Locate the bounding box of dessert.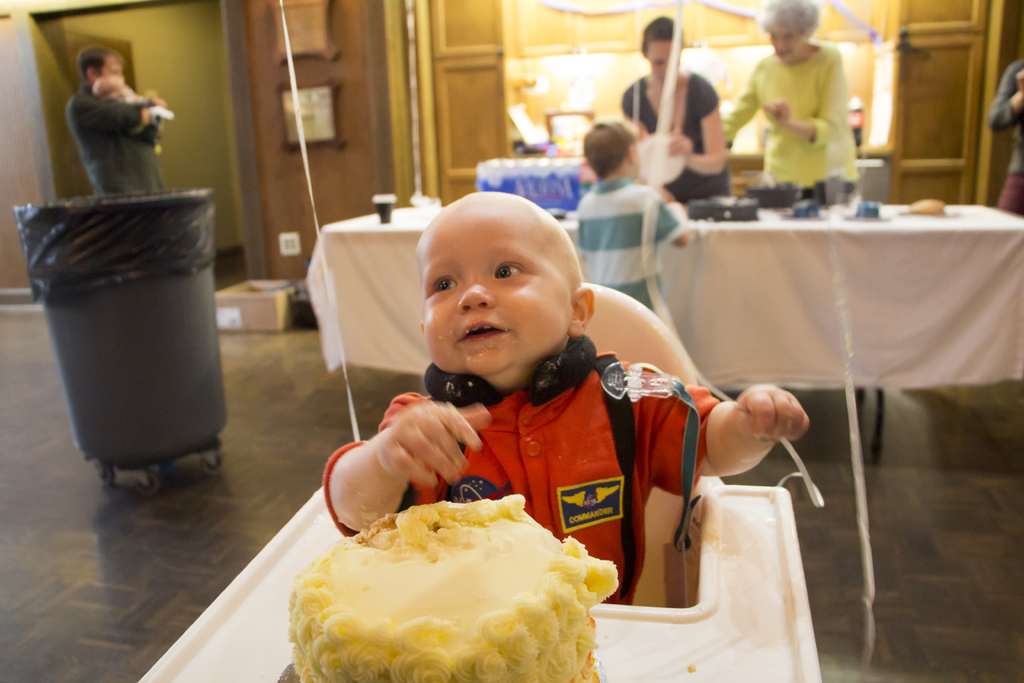
Bounding box: pyautogui.locateOnScreen(813, 170, 865, 202).
